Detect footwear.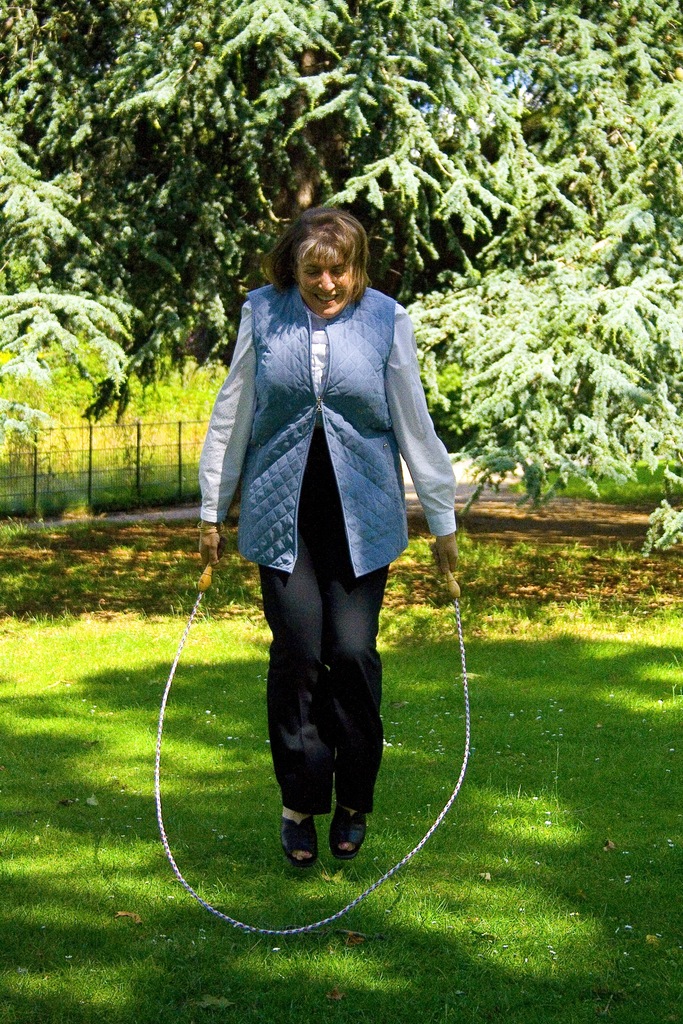
Detected at Rect(269, 811, 379, 874).
